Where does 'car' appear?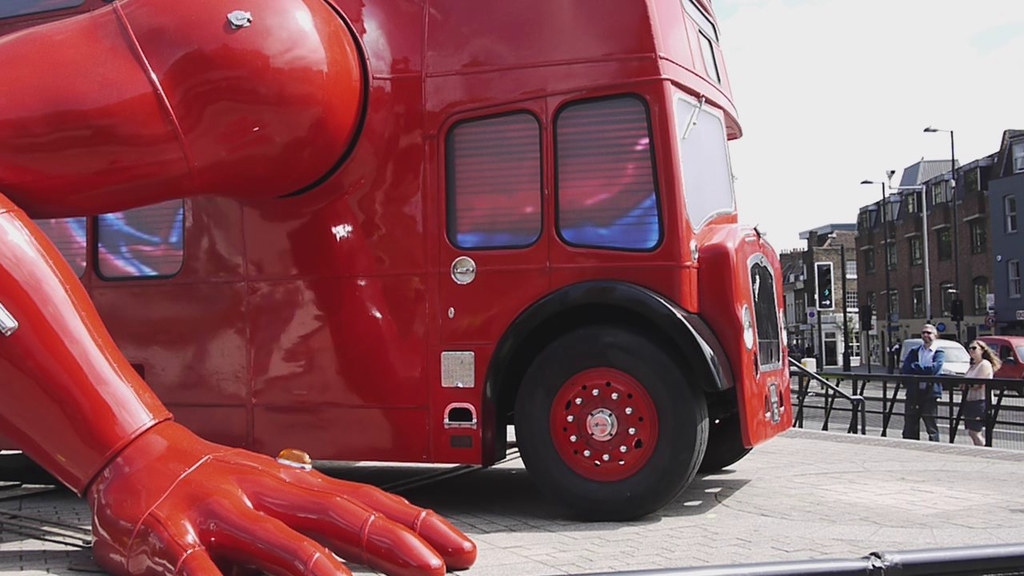
Appears at Rect(971, 335, 1023, 389).
